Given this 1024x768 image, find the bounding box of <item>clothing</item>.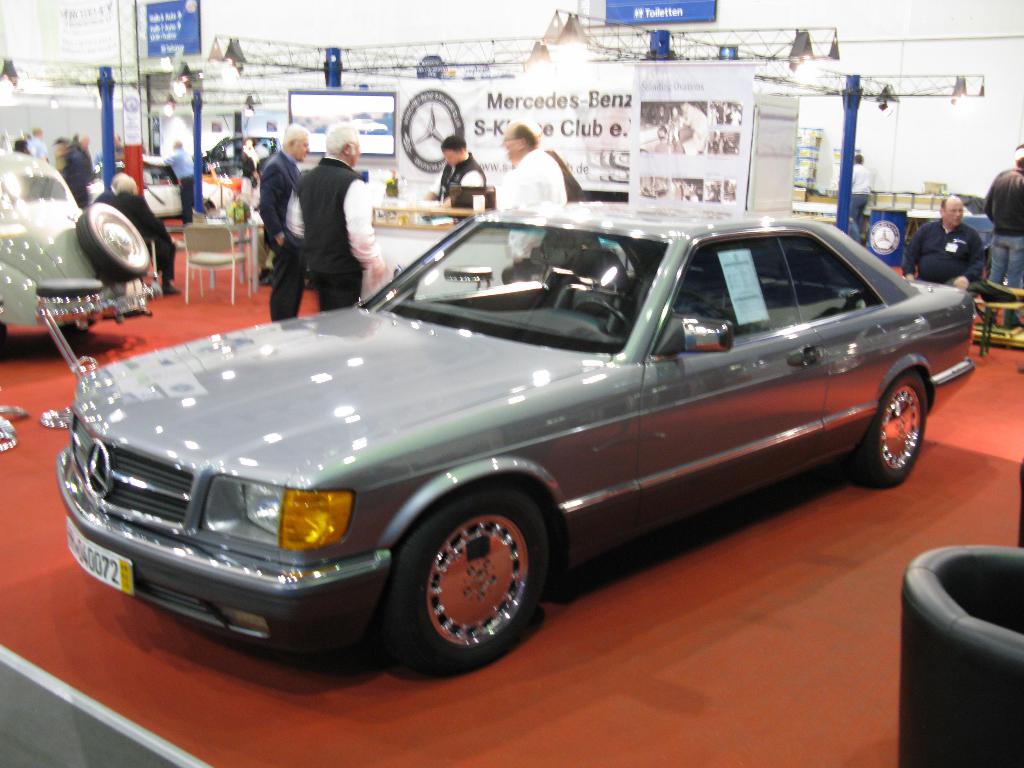
[left=683, top=100, right=709, bottom=144].
